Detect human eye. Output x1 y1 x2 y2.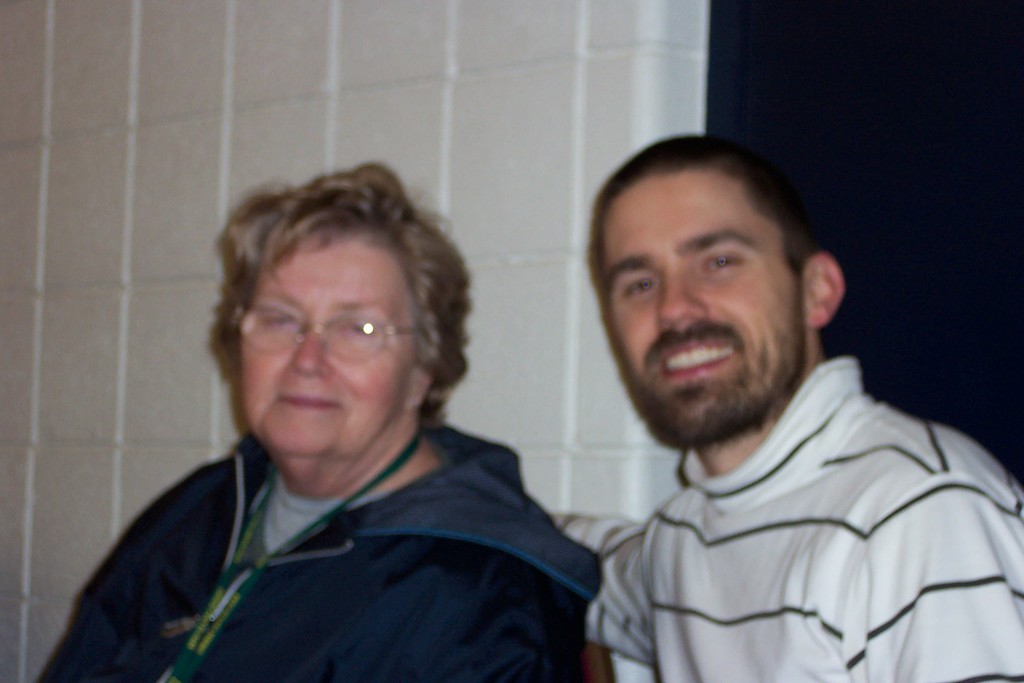
618 273 657 302.
